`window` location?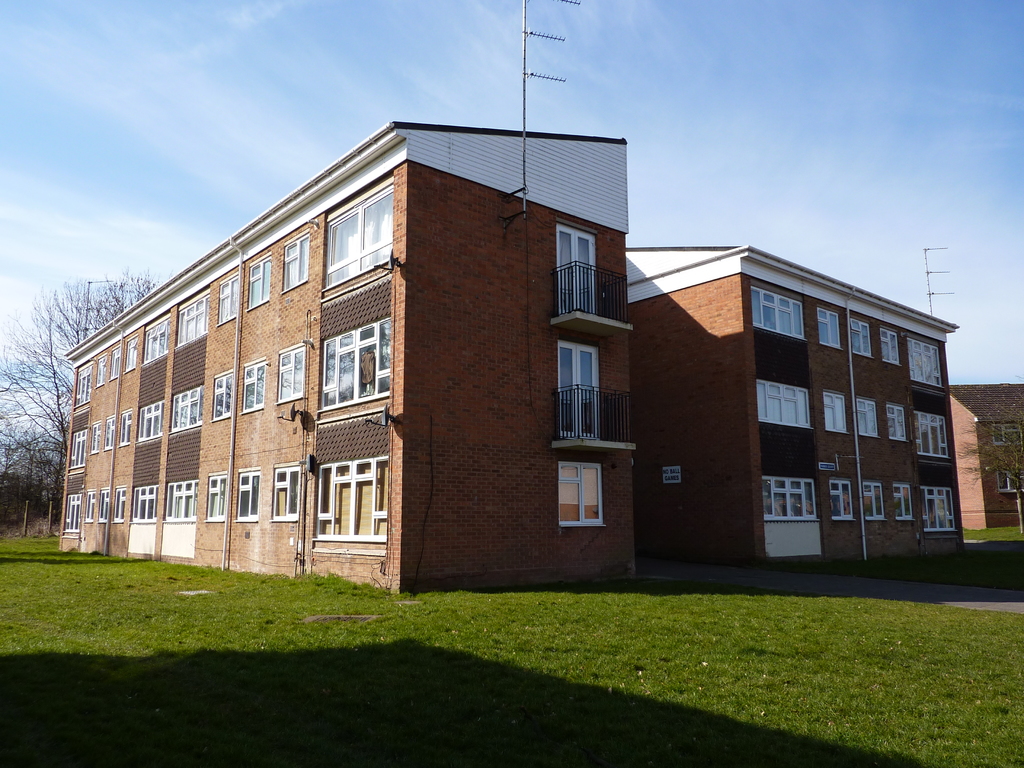
<box>137,399,161,441</box>
